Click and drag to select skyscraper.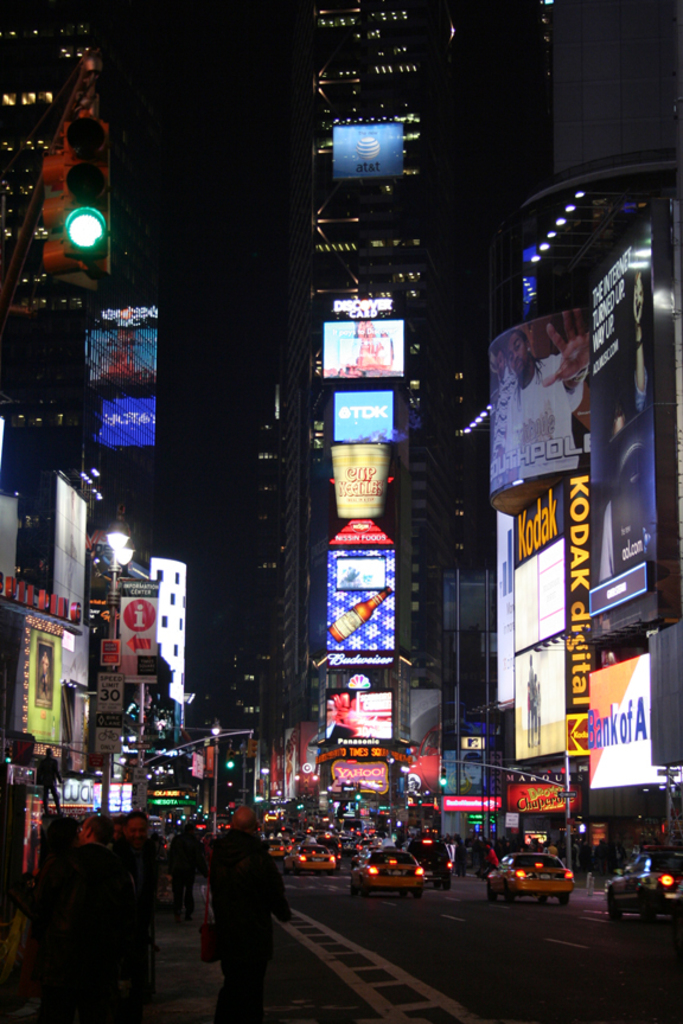
Selection: l=217, t=0, r=567, b=851.
